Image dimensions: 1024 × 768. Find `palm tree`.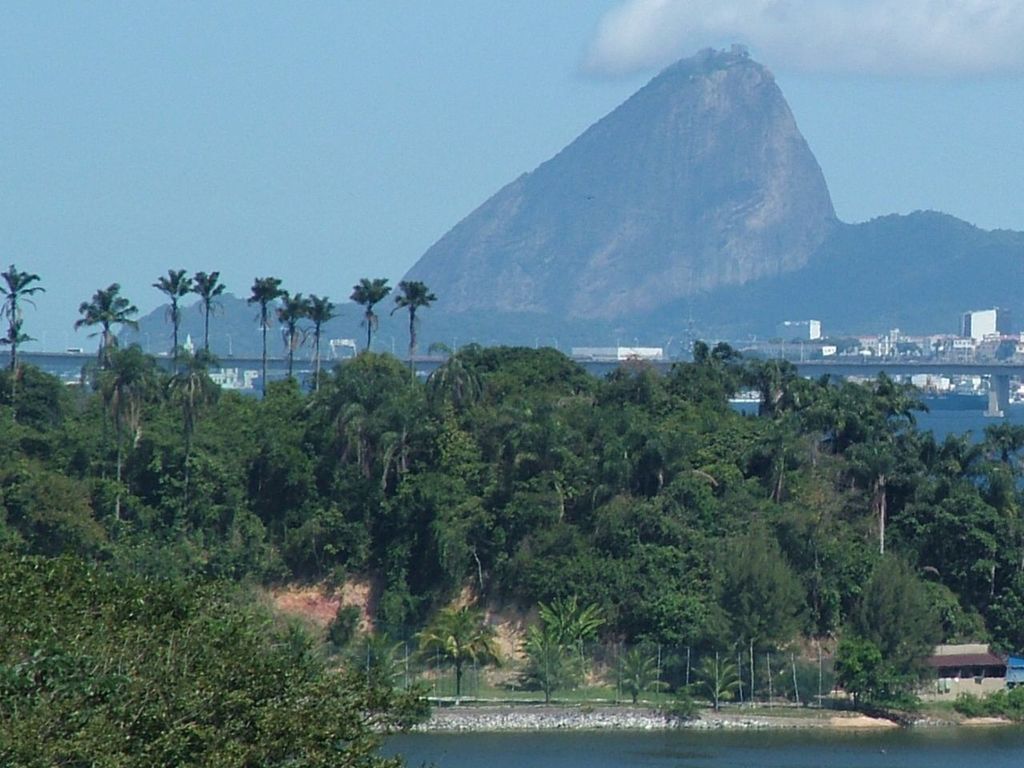
<bbox>65, 278, 145, 389</bbox>.
